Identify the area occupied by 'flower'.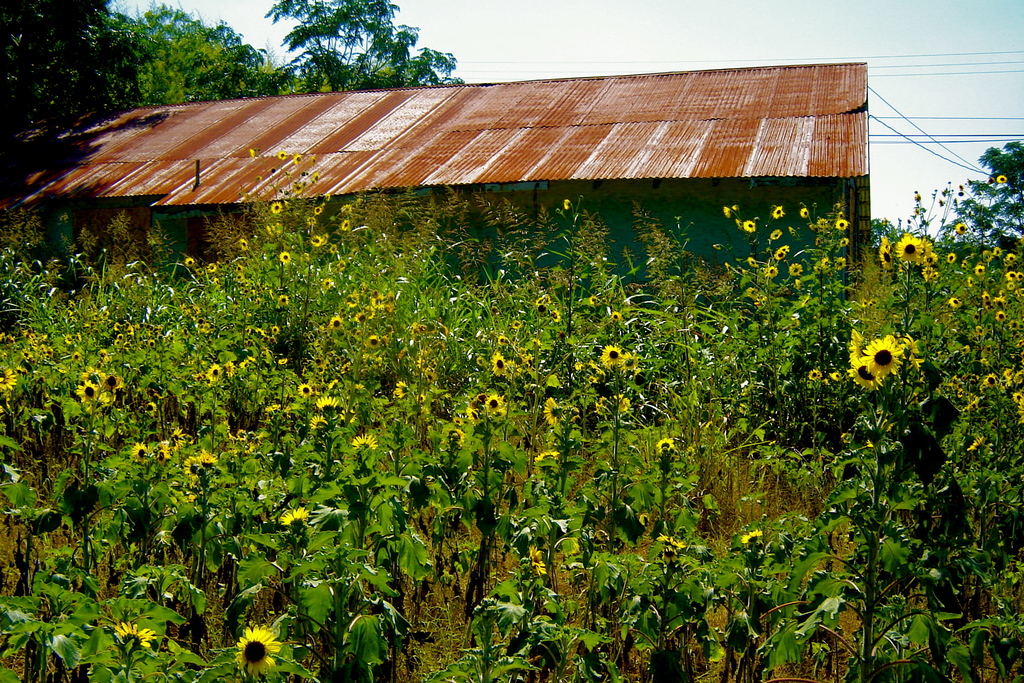
Area: <box>658,533,688,549</box>.
